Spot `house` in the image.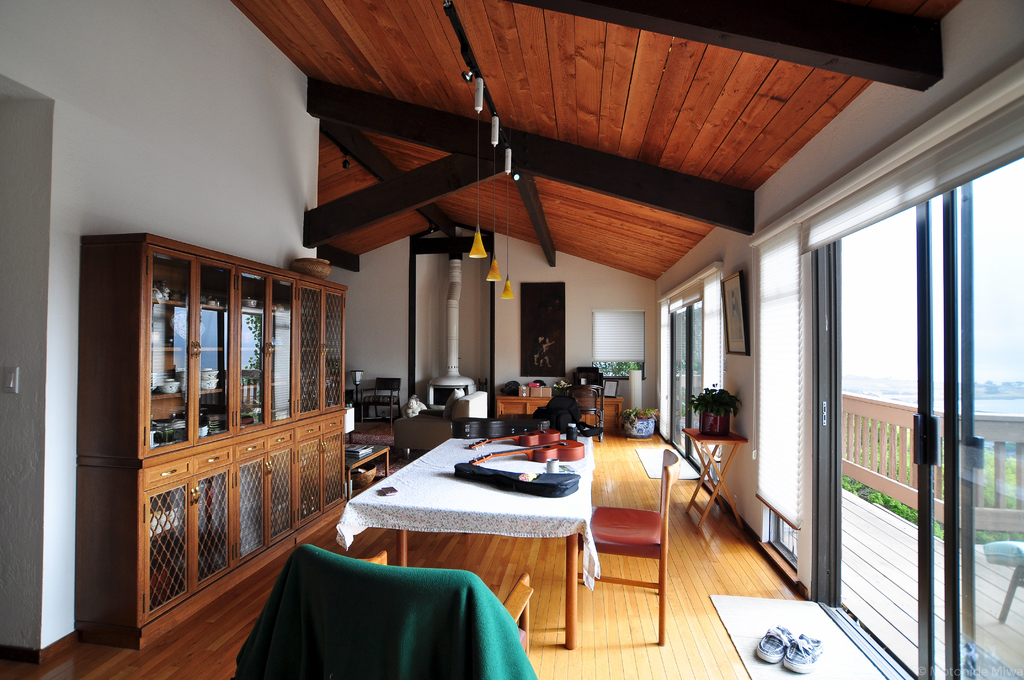
`house` found at crop(0, 0, 1023, 679).
